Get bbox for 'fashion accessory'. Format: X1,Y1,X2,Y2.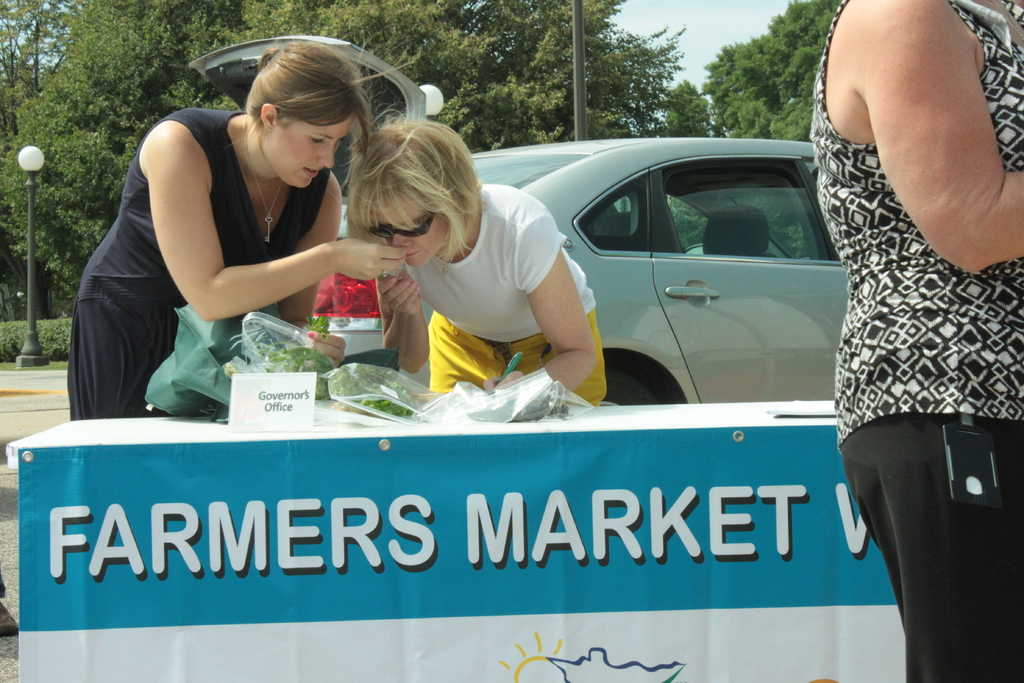
937,413,1002,508.
